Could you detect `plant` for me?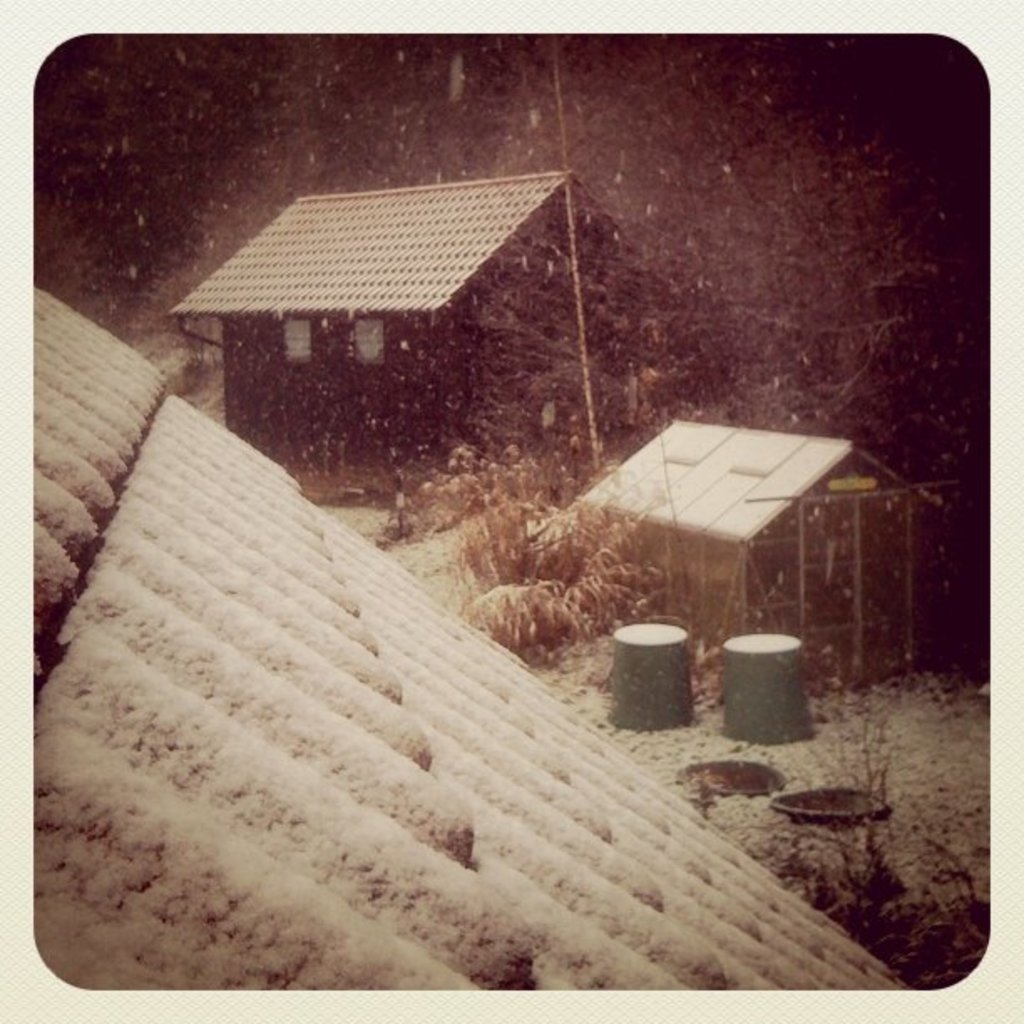
Detection result: 785, 698, 904, 955.
